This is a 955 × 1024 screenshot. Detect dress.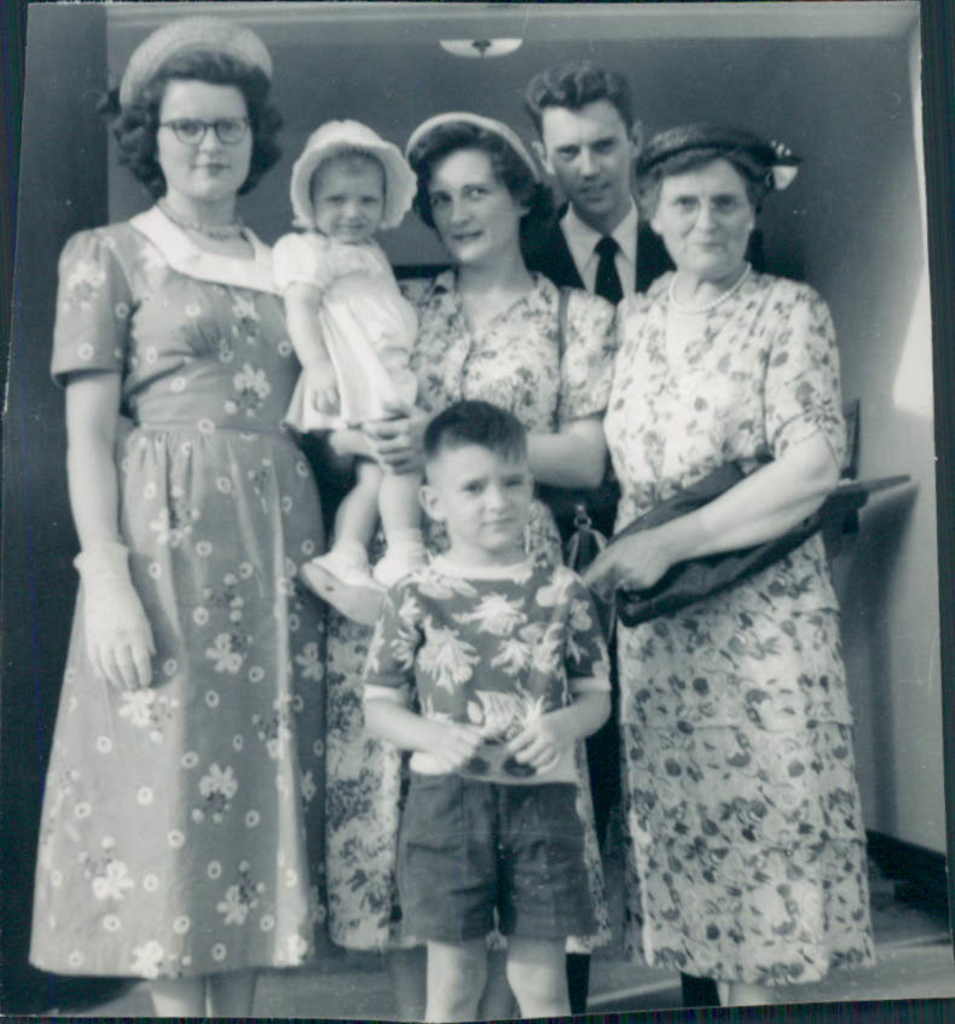
609 254 869 989.
